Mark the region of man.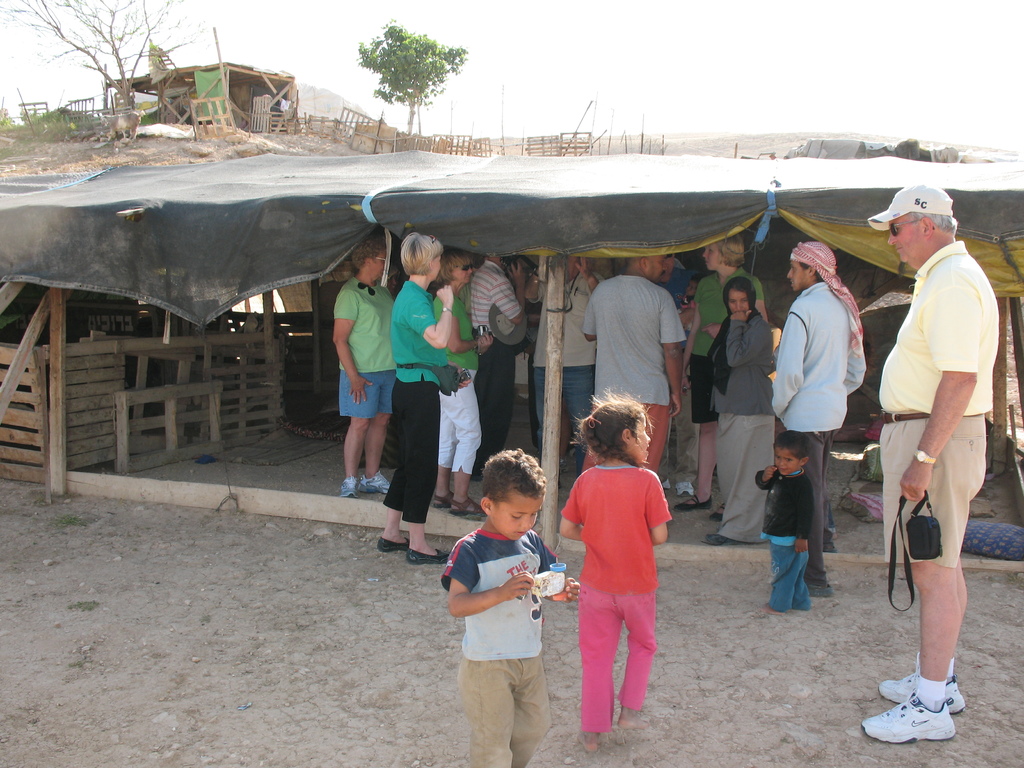
Region: bbox(770, 242, 867, 596).
